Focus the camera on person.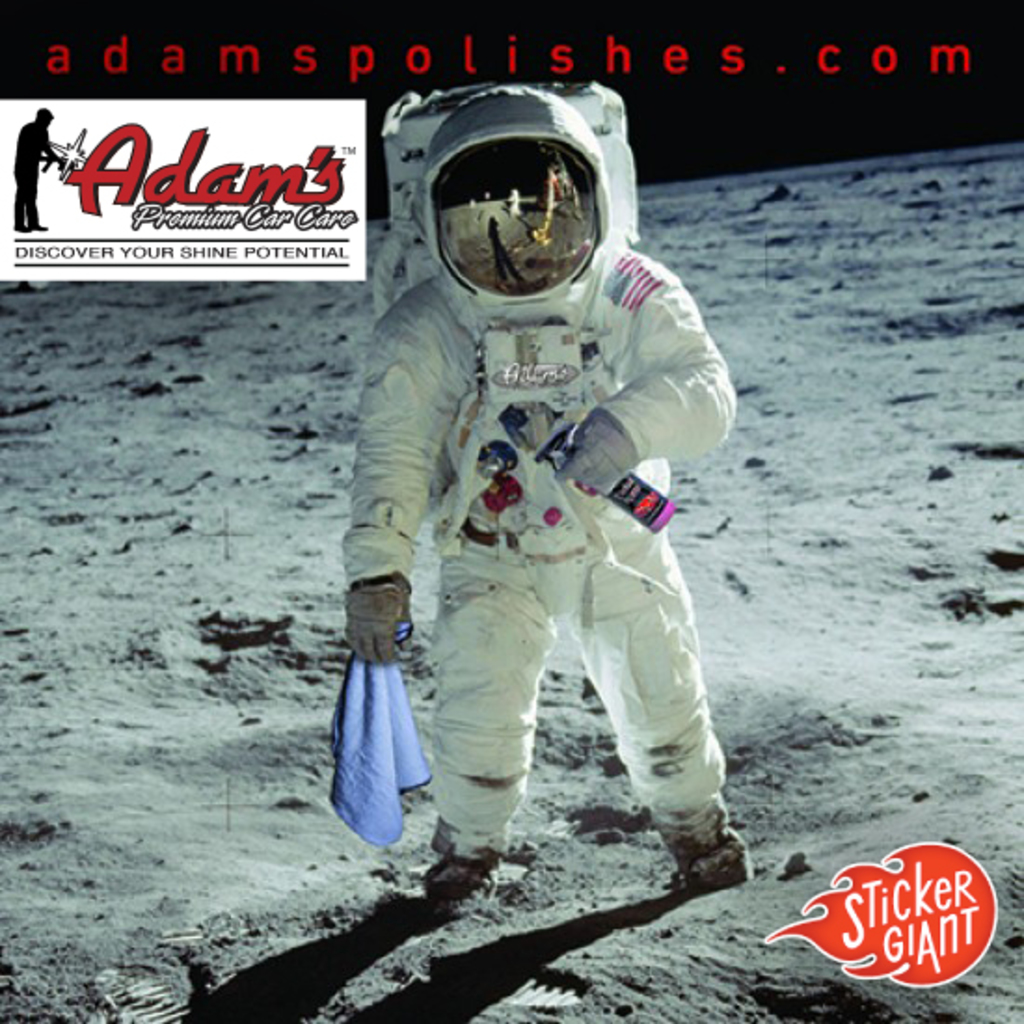
Focus region: pyautogui.locateOnScreen(11, 112, 76, 236).
